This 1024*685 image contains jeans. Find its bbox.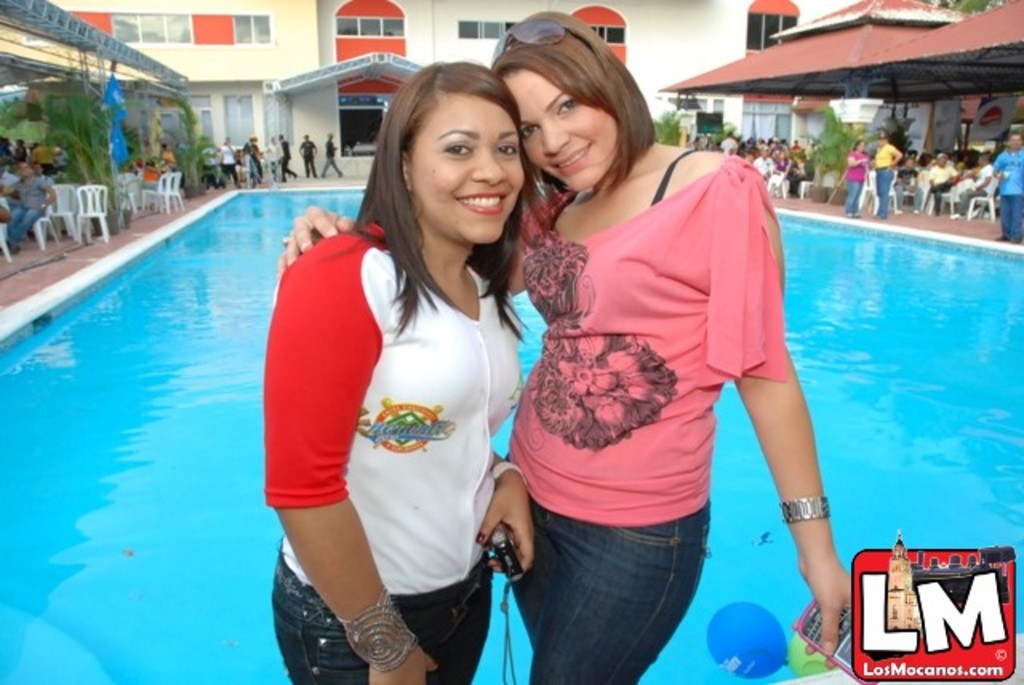
{"left": 274, "top": 551, "right": 493, "bottom": 683}.
